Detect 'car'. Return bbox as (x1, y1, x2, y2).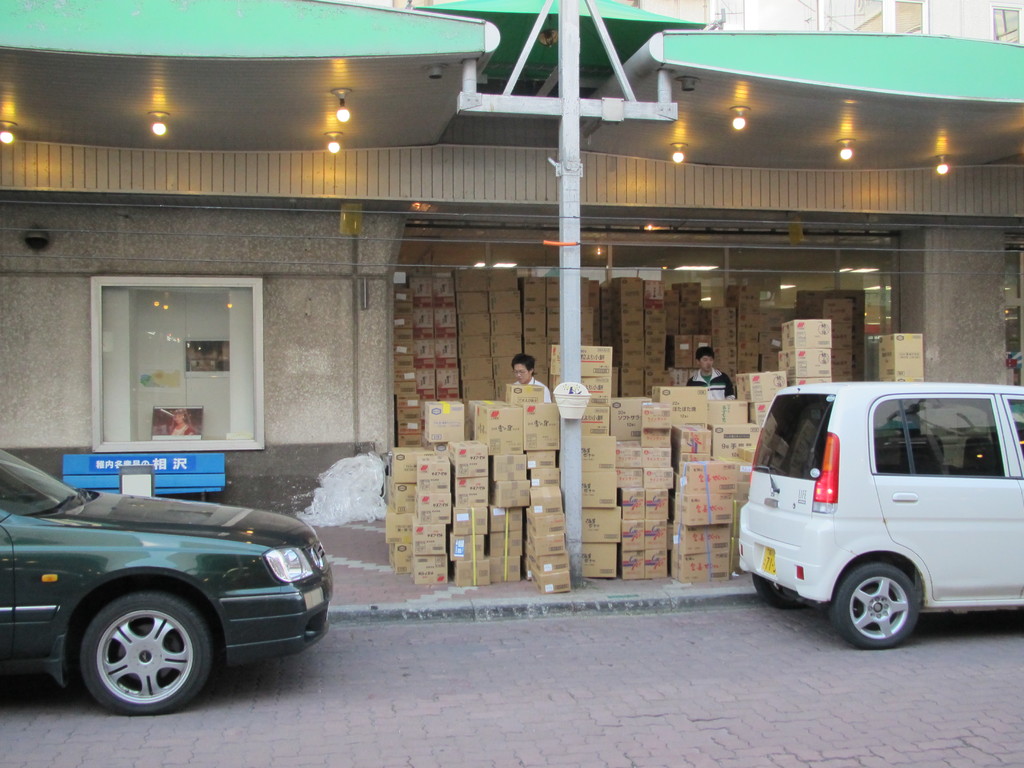
(0, 463, 339, 716).
